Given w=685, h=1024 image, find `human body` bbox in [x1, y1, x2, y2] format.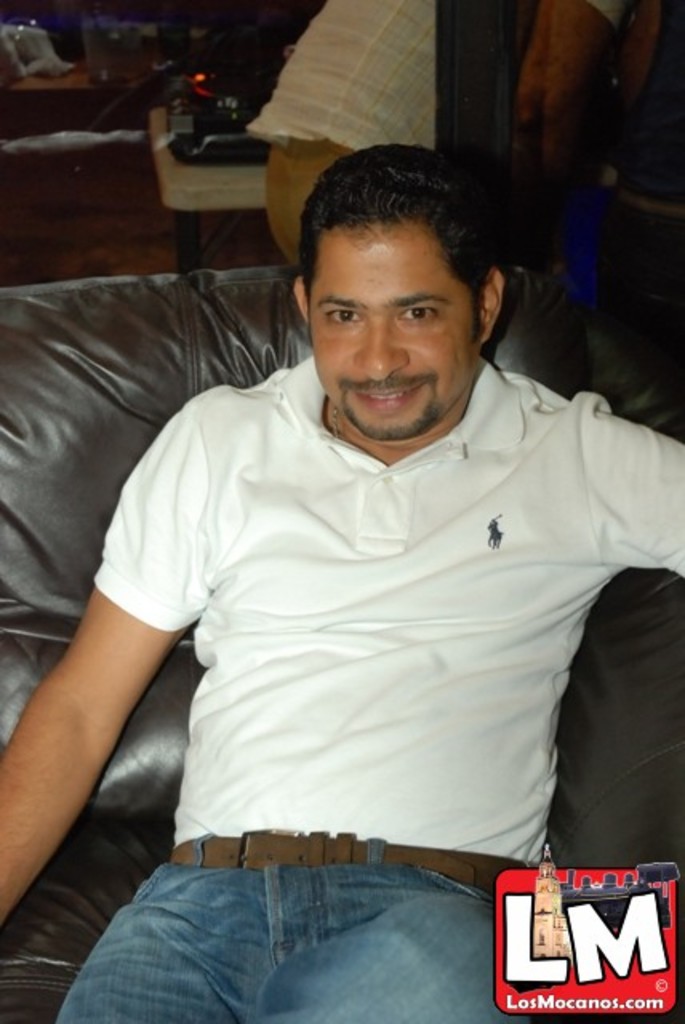
[56, 250, 661, 998].
